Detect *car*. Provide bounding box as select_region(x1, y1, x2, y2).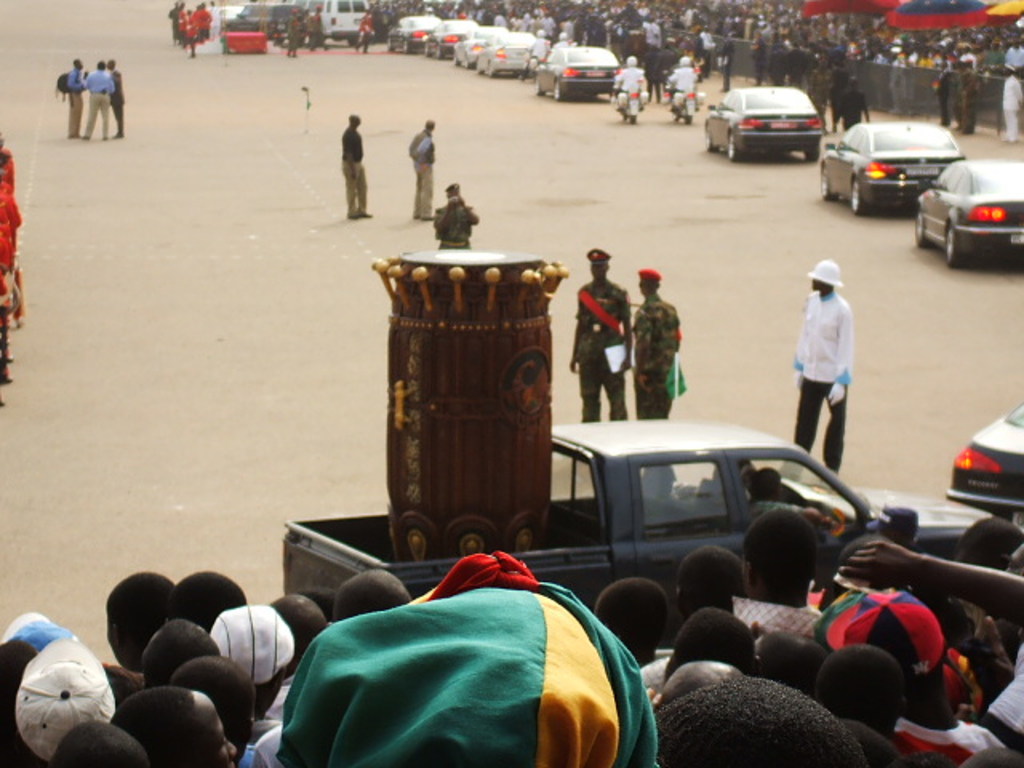
select_region(946, 410, 1022, 514).
